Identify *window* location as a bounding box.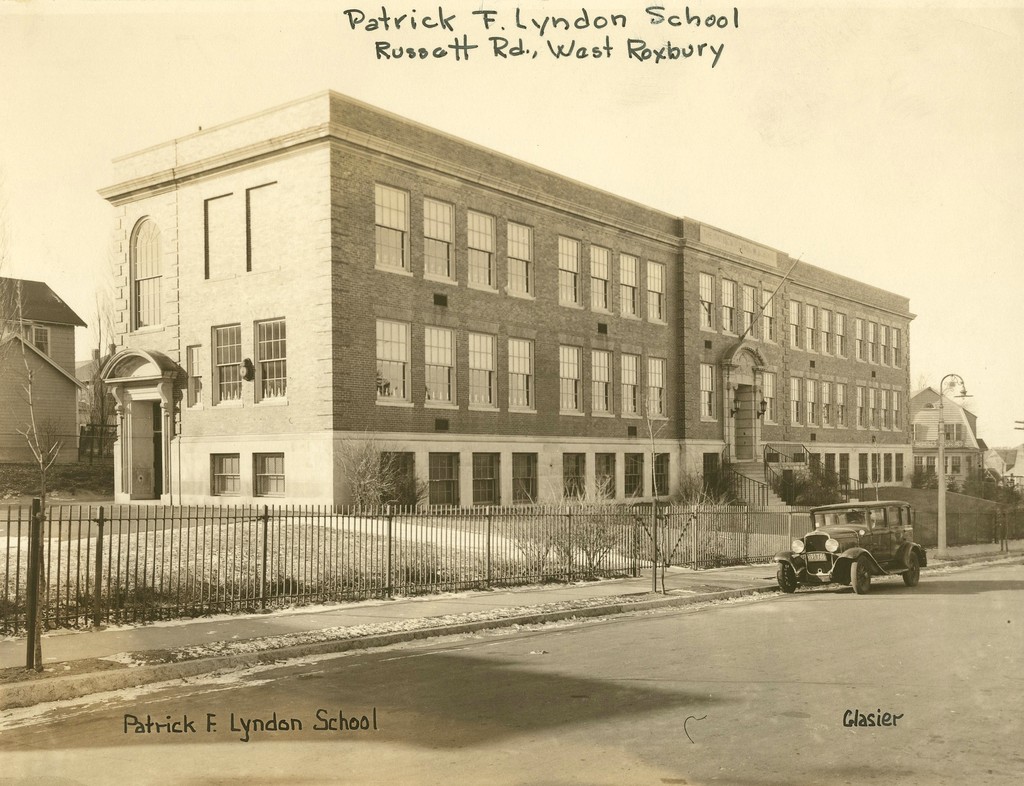
box(474, 448, 515, 504).
